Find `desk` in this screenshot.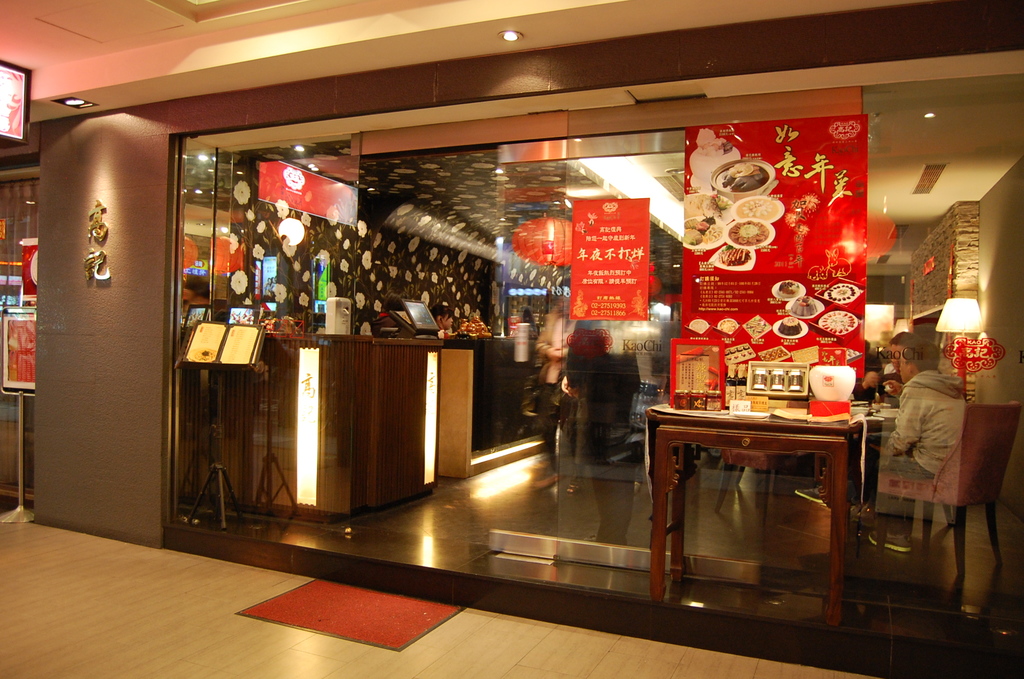
The bounding box for `desk` is (658, 395, 886, 619).
